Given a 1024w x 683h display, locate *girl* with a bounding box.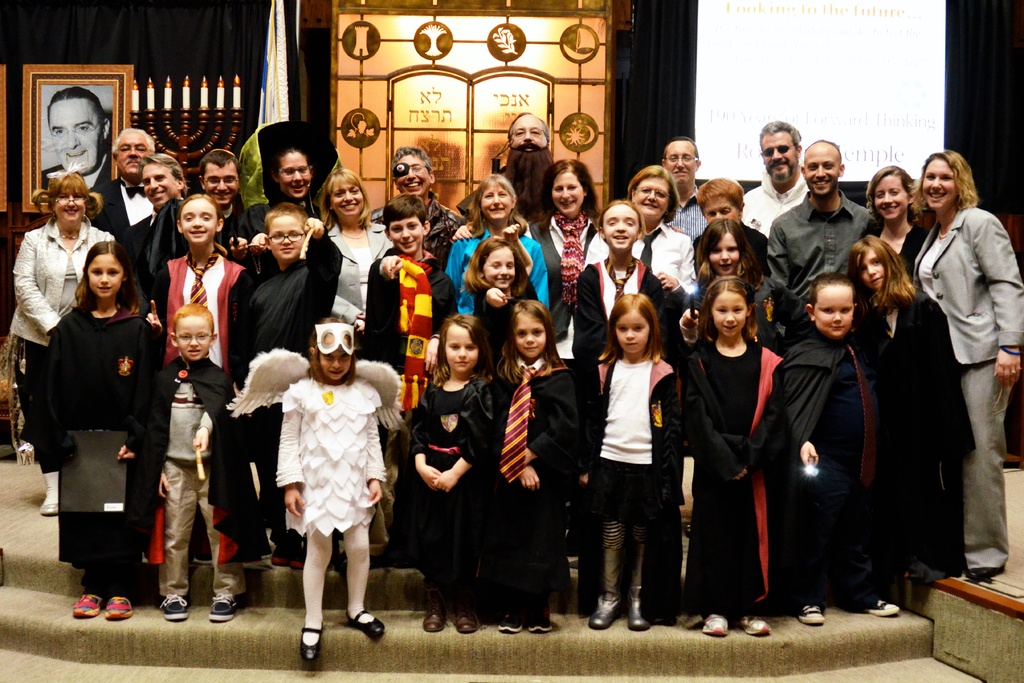
Located: (x1=227, y1=322, x2=393, y2=657).
